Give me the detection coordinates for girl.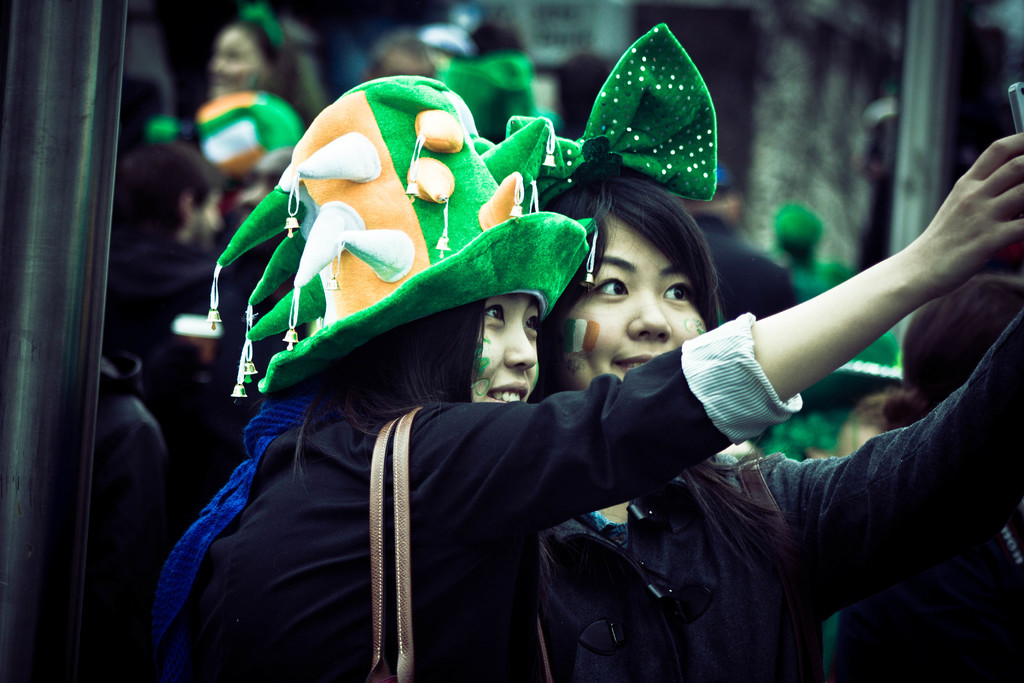
Rect(144, 79, 1021, 682).
